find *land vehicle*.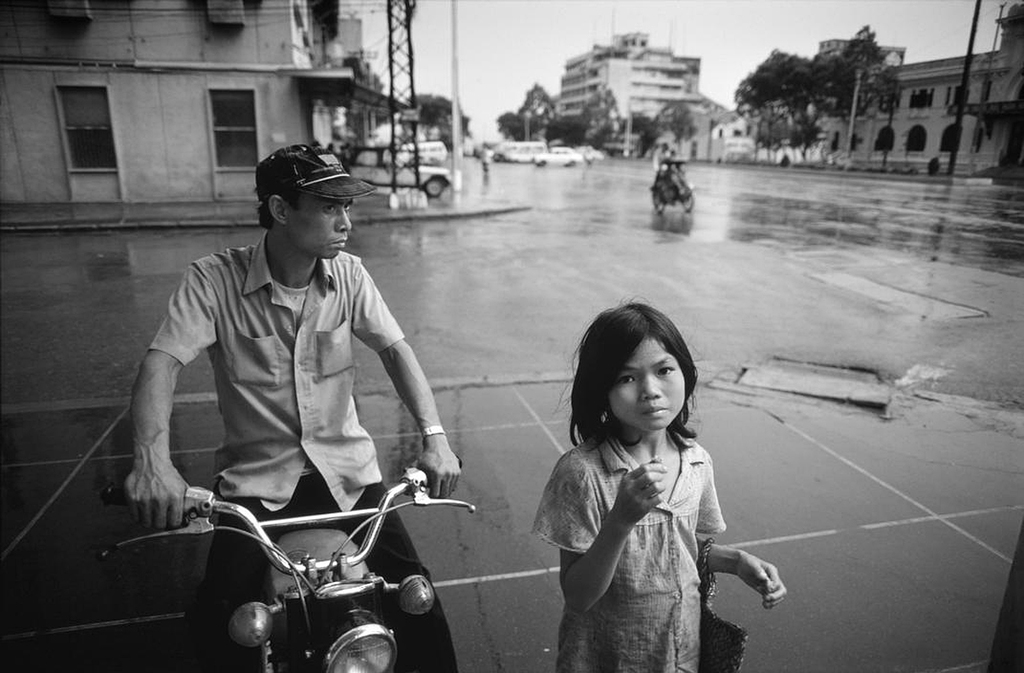
bbox=(724, 135, 757, 155).
